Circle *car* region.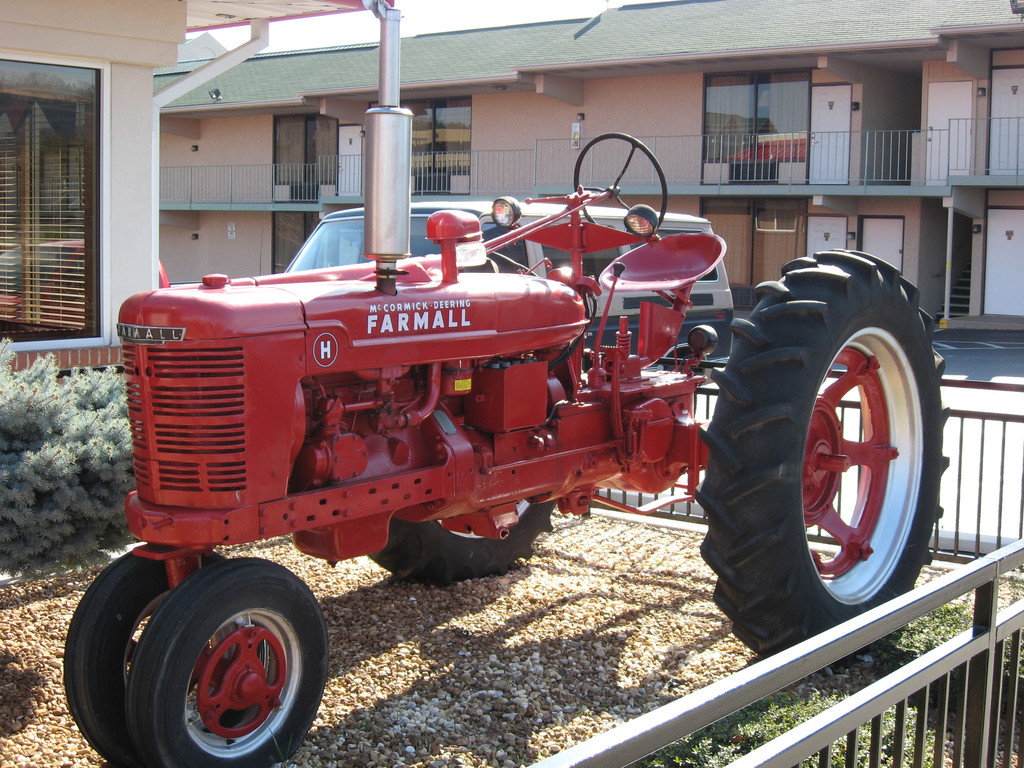
Region: [left=283, top=200, right=735, bottom=415].
